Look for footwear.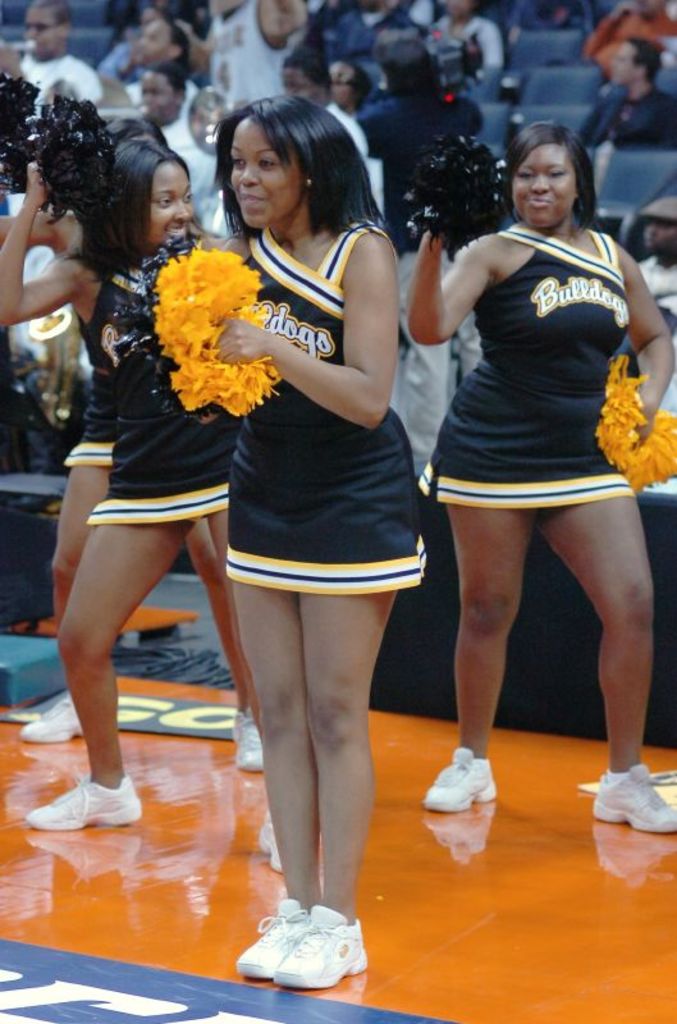
Found: detection(273, 902, 369, 983).
